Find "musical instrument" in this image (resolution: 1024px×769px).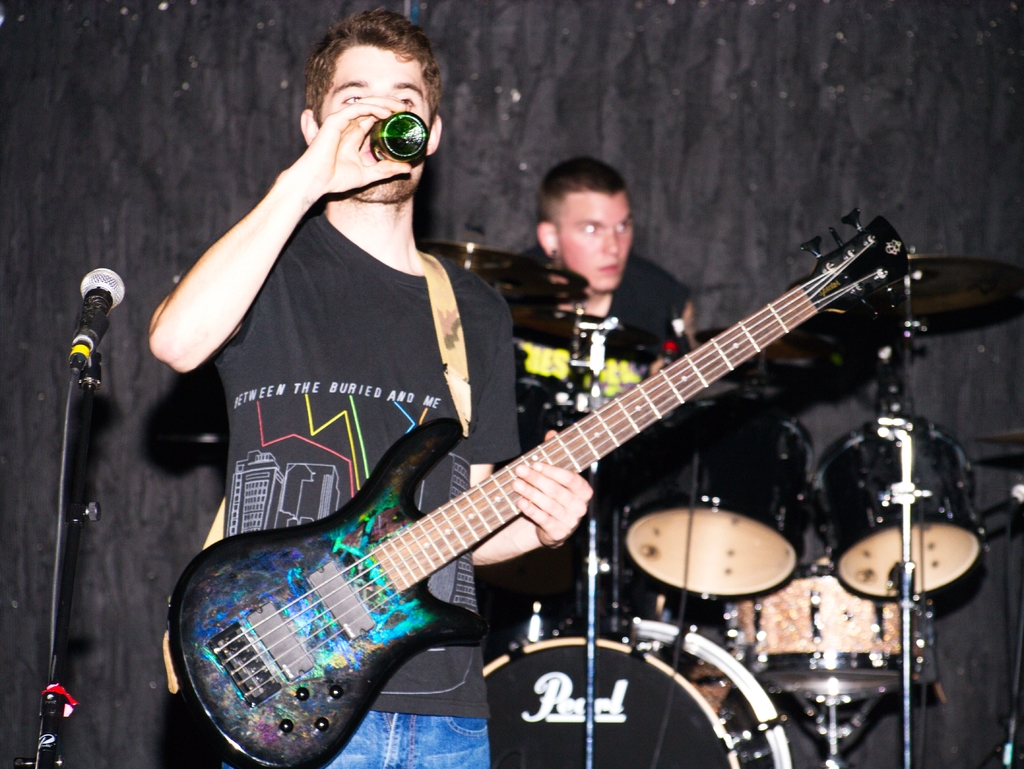
783,254,1023,321.
